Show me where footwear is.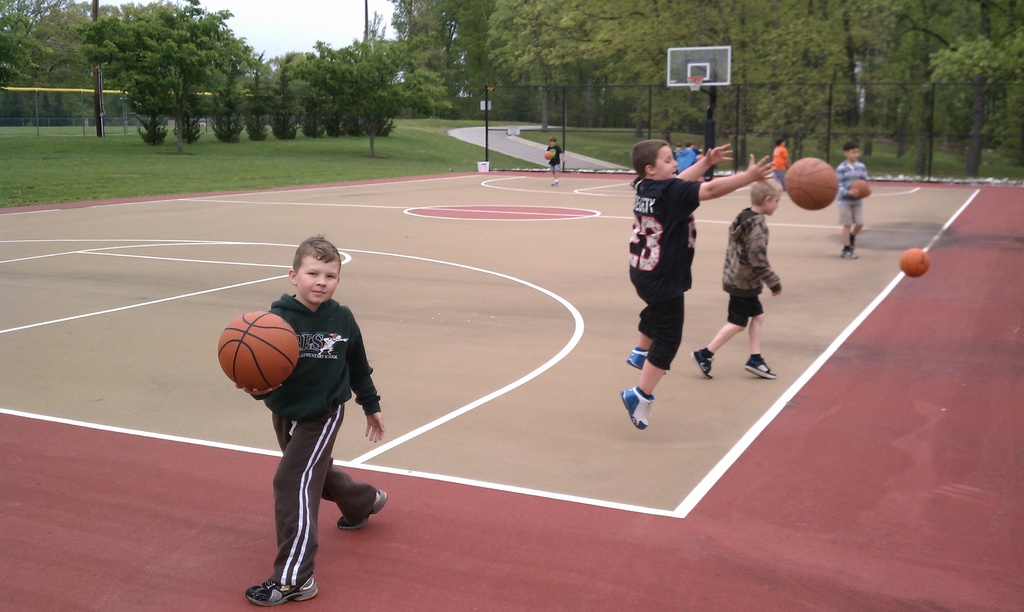
footwear is at box(626, 340, 676, 372).
